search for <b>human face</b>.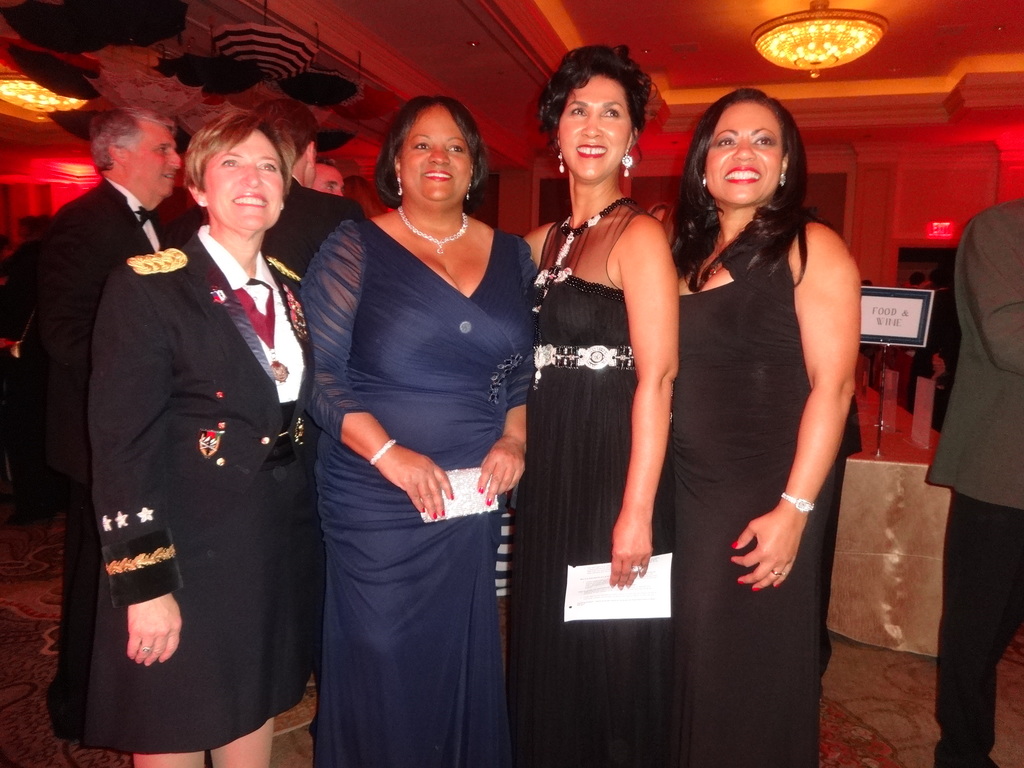
Found at bbox=(129, 118, 176, 191).
